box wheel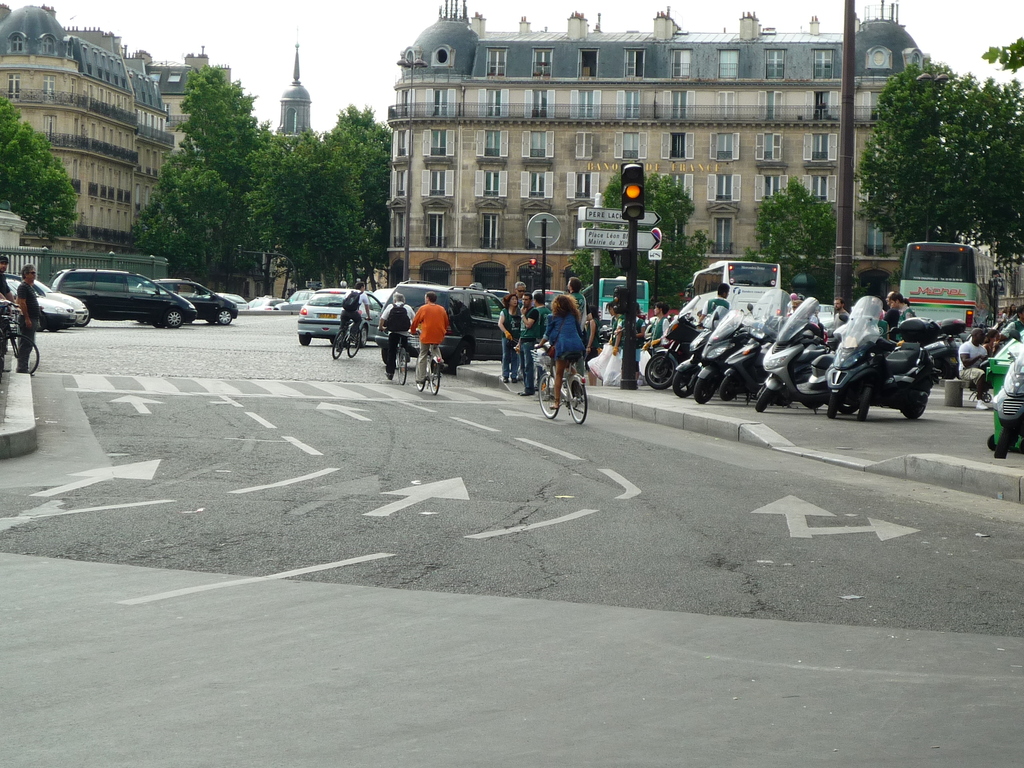
828,387,844,419
